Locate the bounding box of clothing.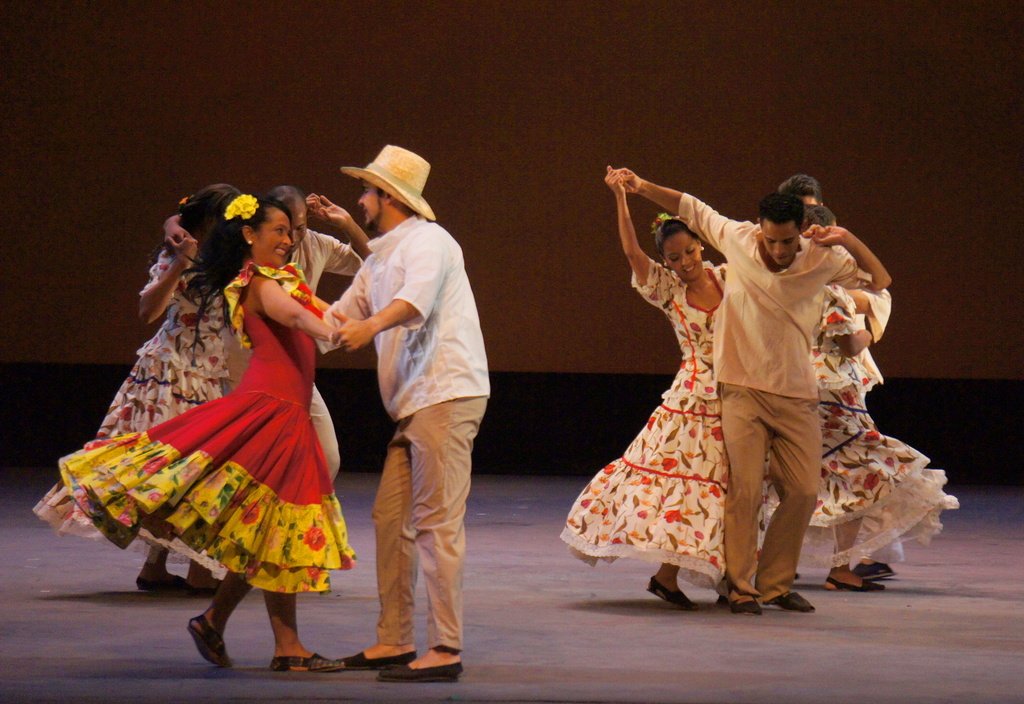
Bounding box: 20 242 250 545.
